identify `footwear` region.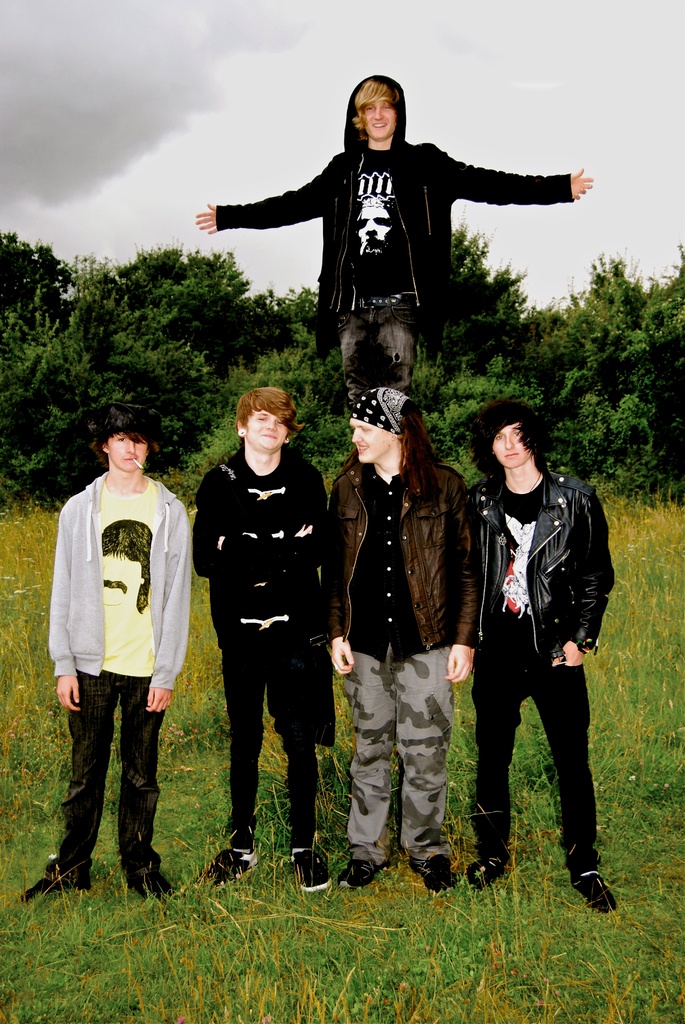
Region: left=470, top=854, right=500, bottom=884.
